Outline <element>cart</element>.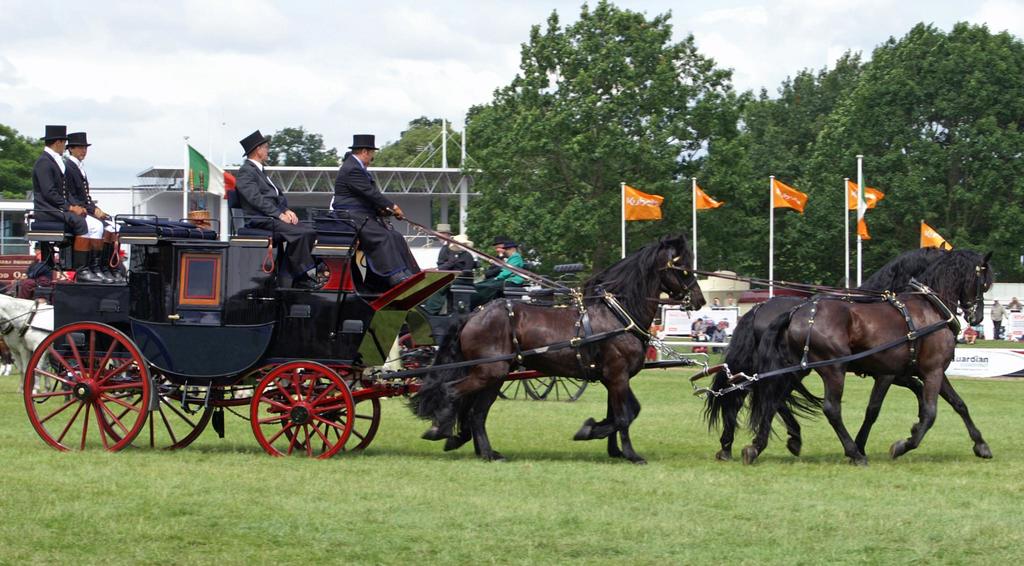
Outline: [22,277,590,403].
